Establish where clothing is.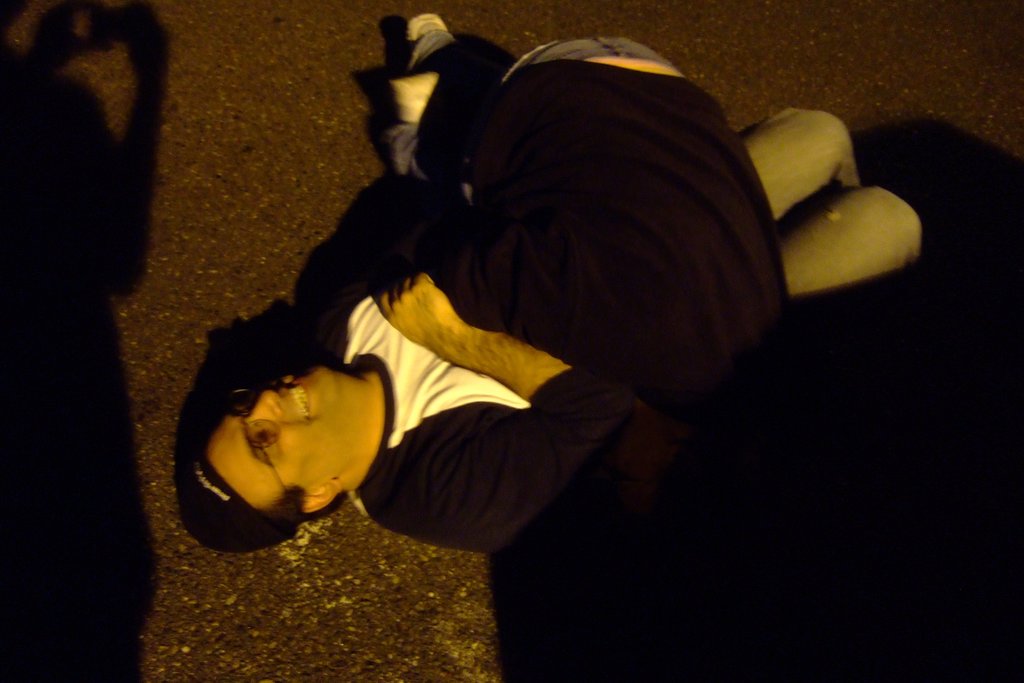
Established at {"left": 345, "top": 26, "right": 822, "bottom": 460}.
